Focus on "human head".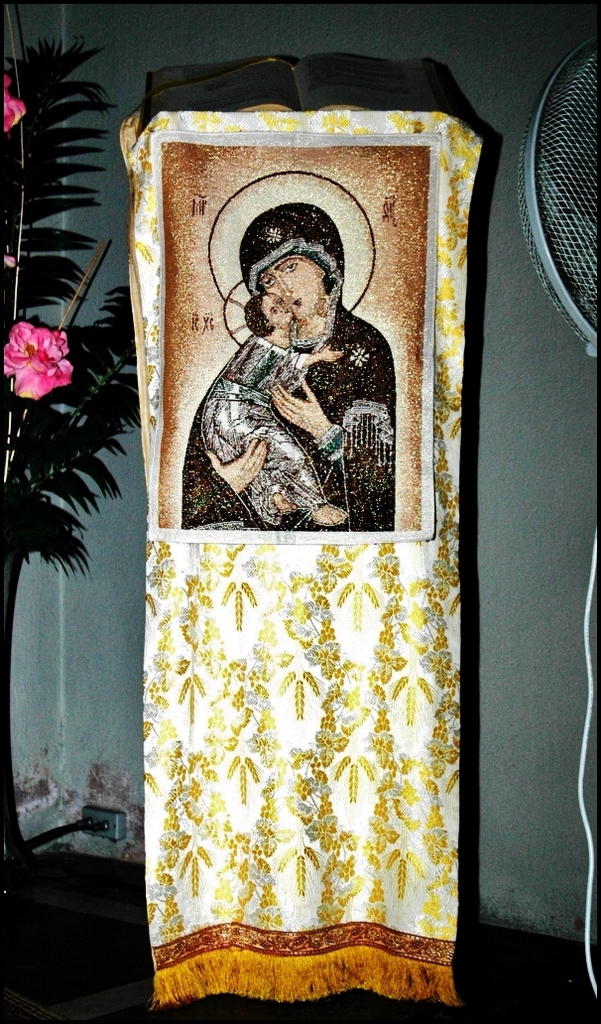
Focused at bbox=[247, 292, 295, 336].
